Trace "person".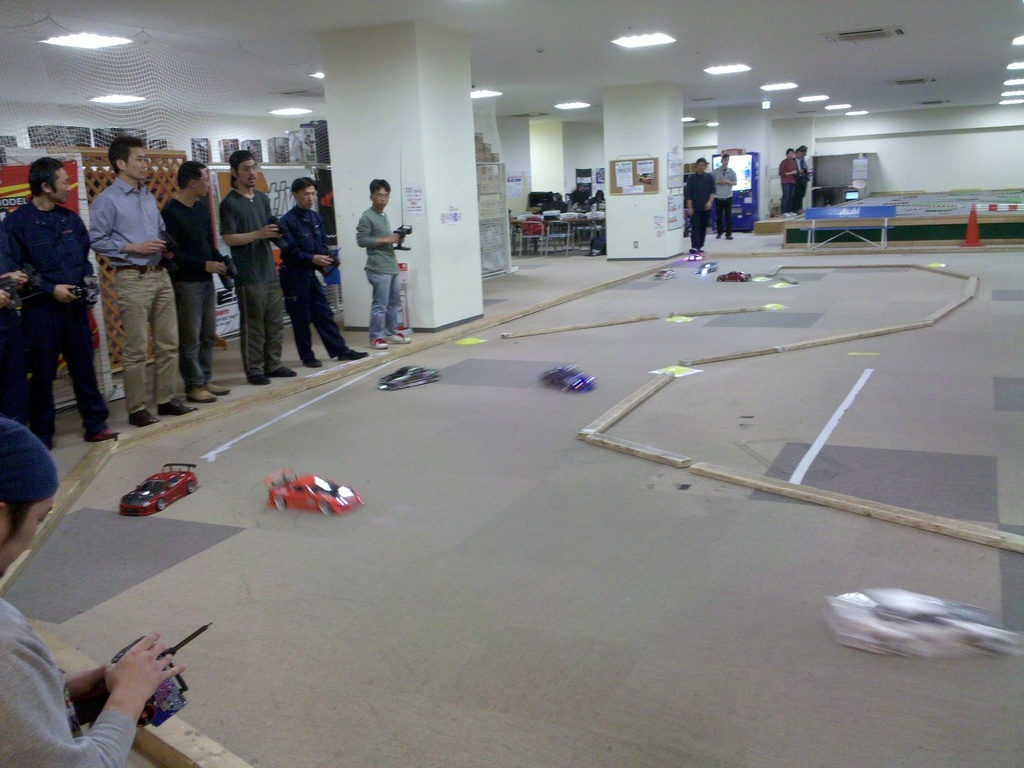
Traced to <region>355, 179, 410, 349</region>.
